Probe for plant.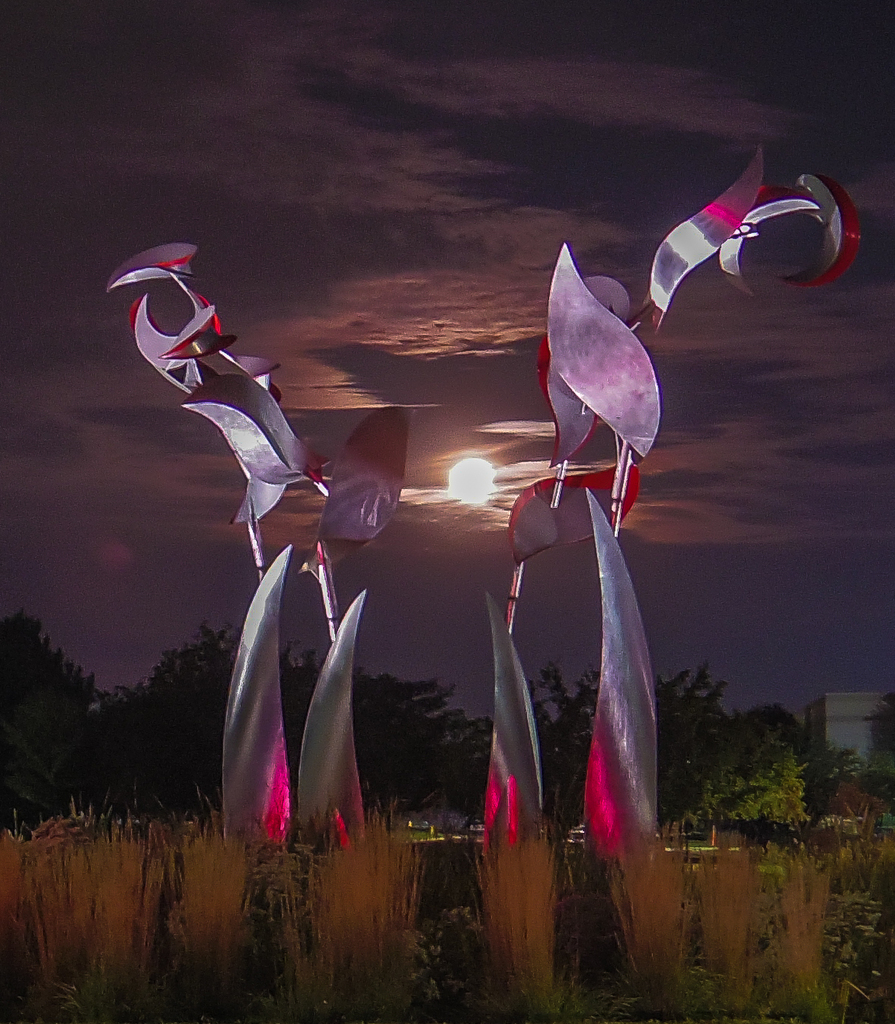
Probe result: 839 881 894 1016.
